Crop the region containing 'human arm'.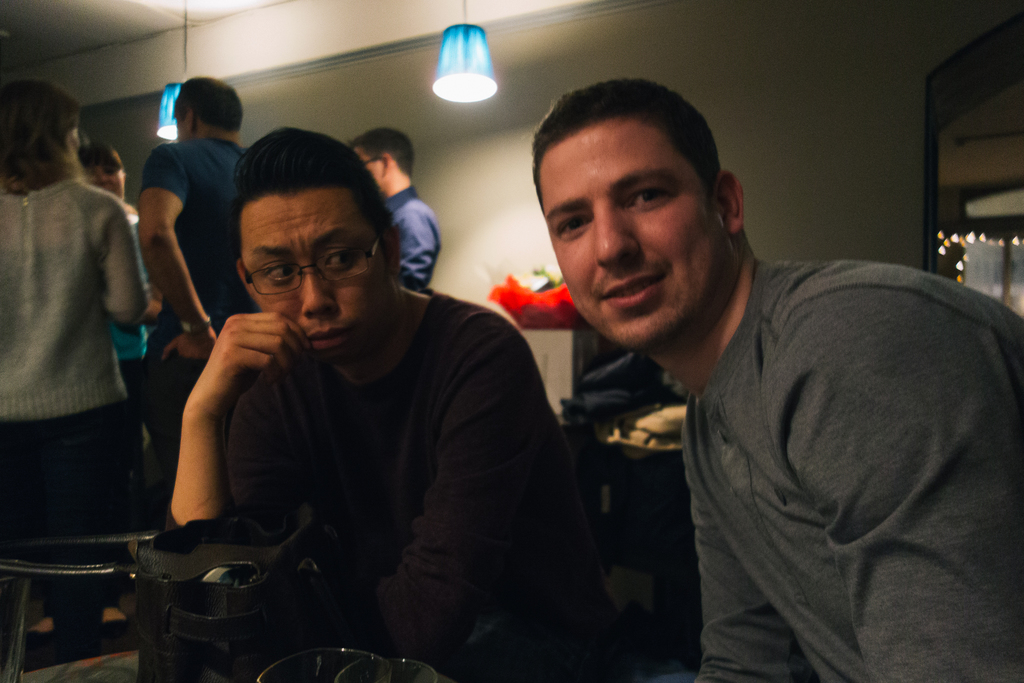
Crop region: crop(766, 284, 1023, 682).
